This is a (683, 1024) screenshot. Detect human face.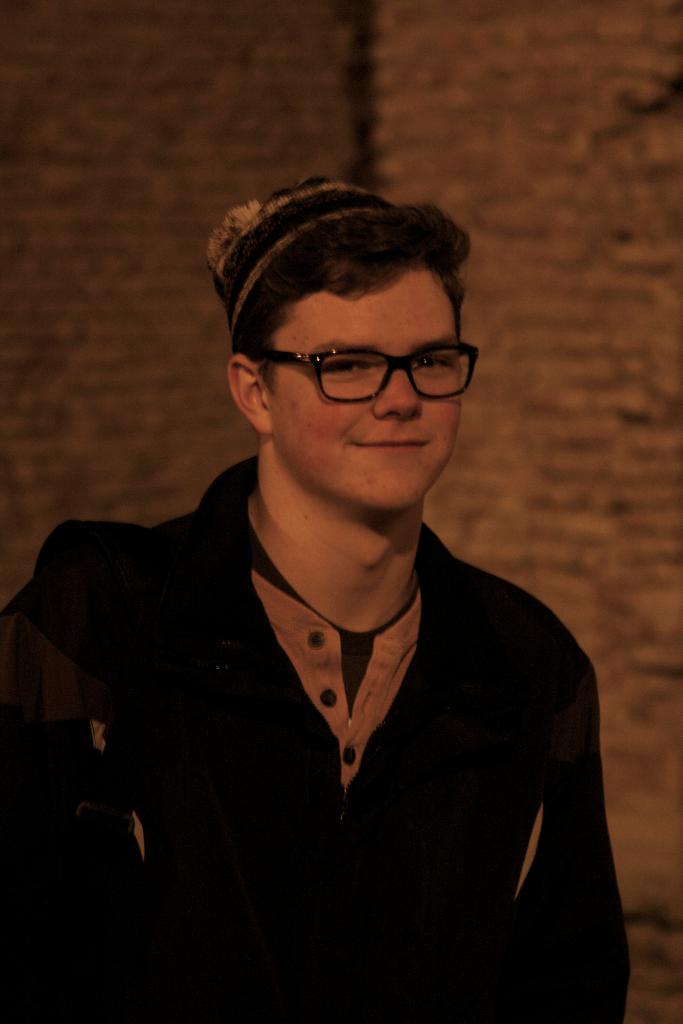
crop(266, 261, 464, 509).
